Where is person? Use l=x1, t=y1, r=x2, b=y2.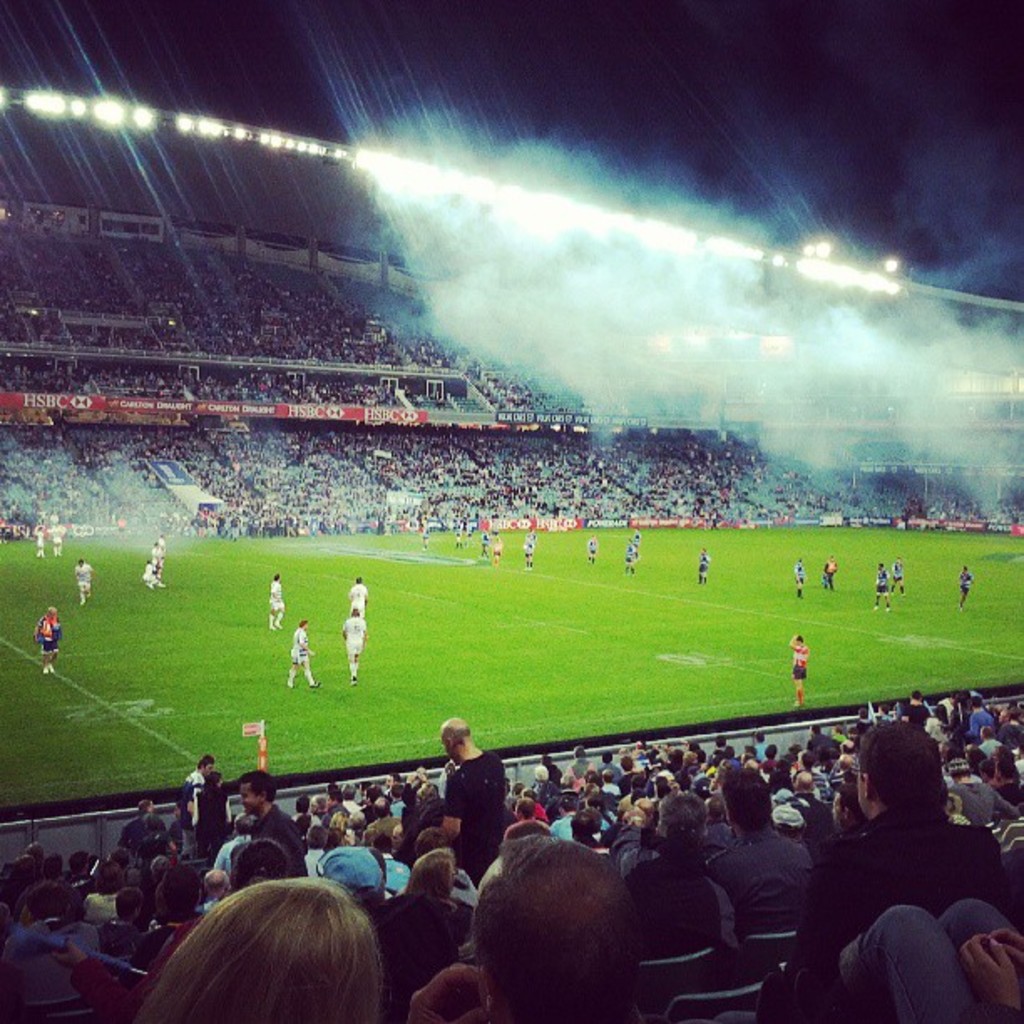
l=872, t=566, r=892, b=612.
